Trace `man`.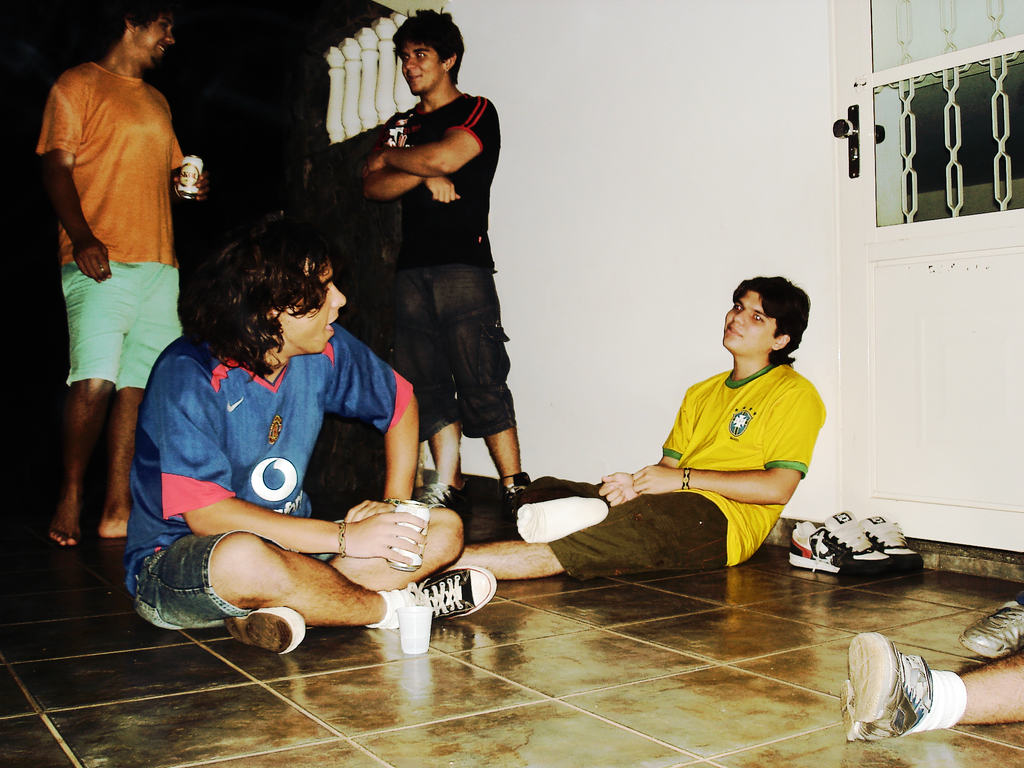
Traced to (left=453, top=278, right=829, bottom=584).
